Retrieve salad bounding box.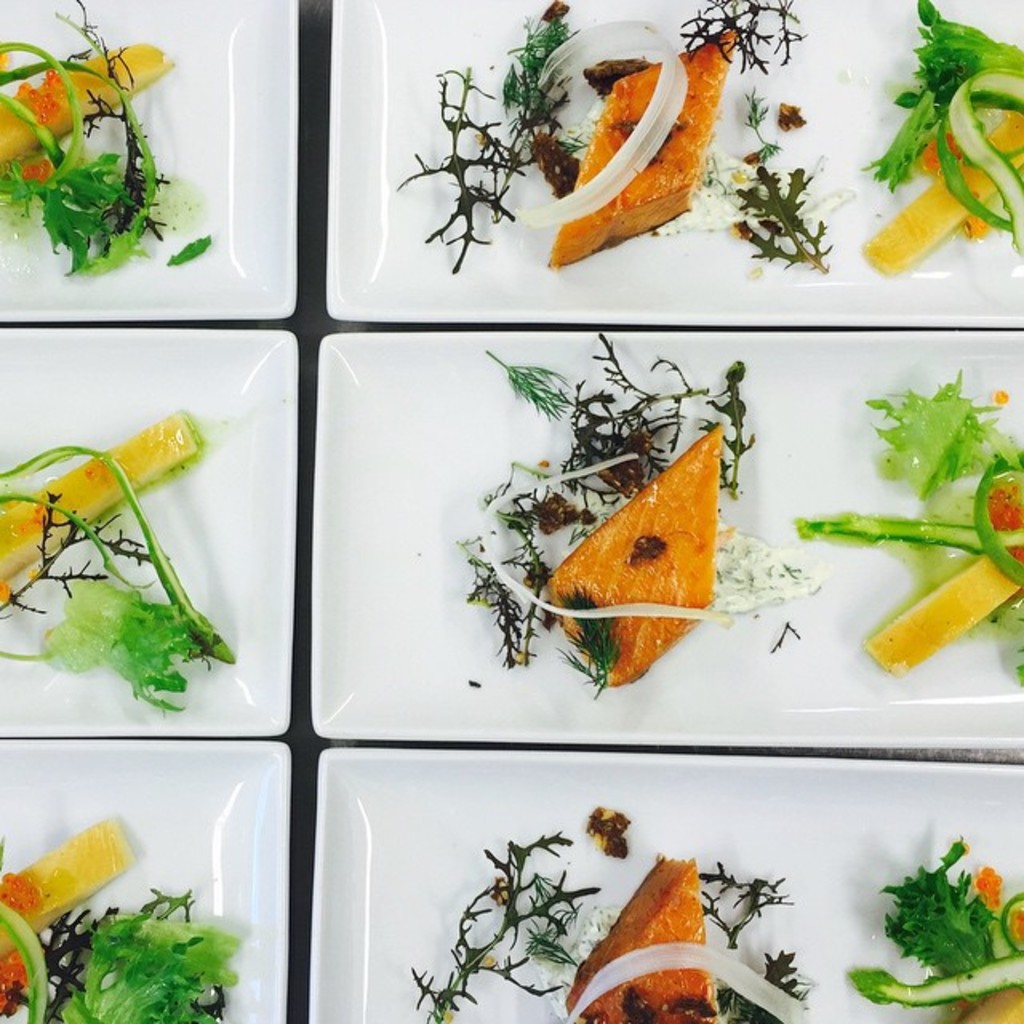
Bounding box: Rect(0, 0, 216, 274).
